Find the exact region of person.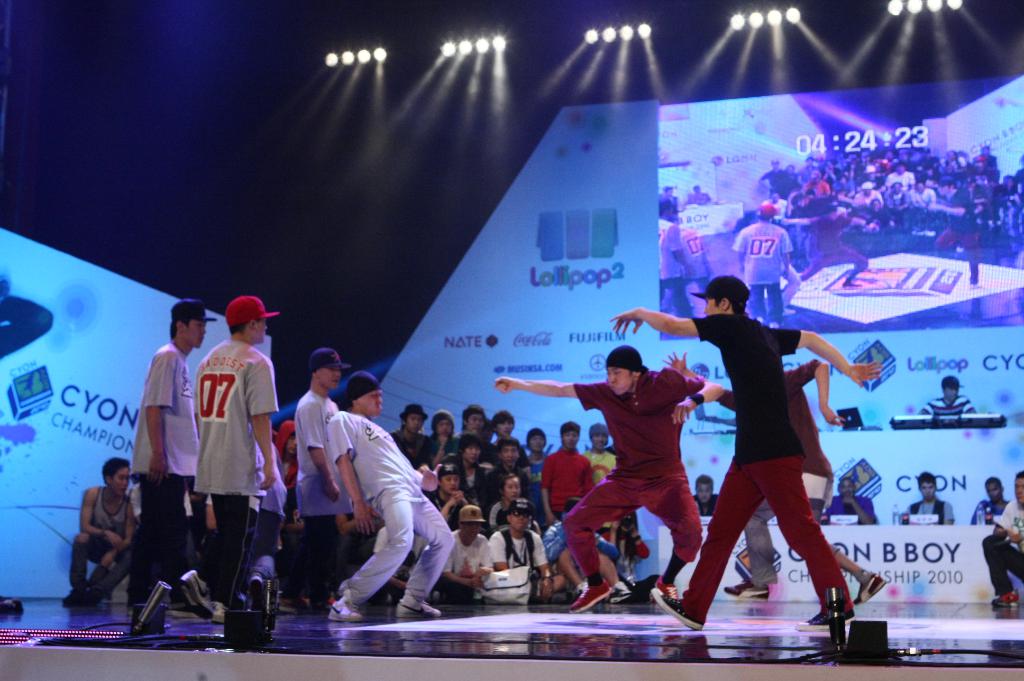
Exact region: (x1=527, y1=428, x2=548, y2=522).
